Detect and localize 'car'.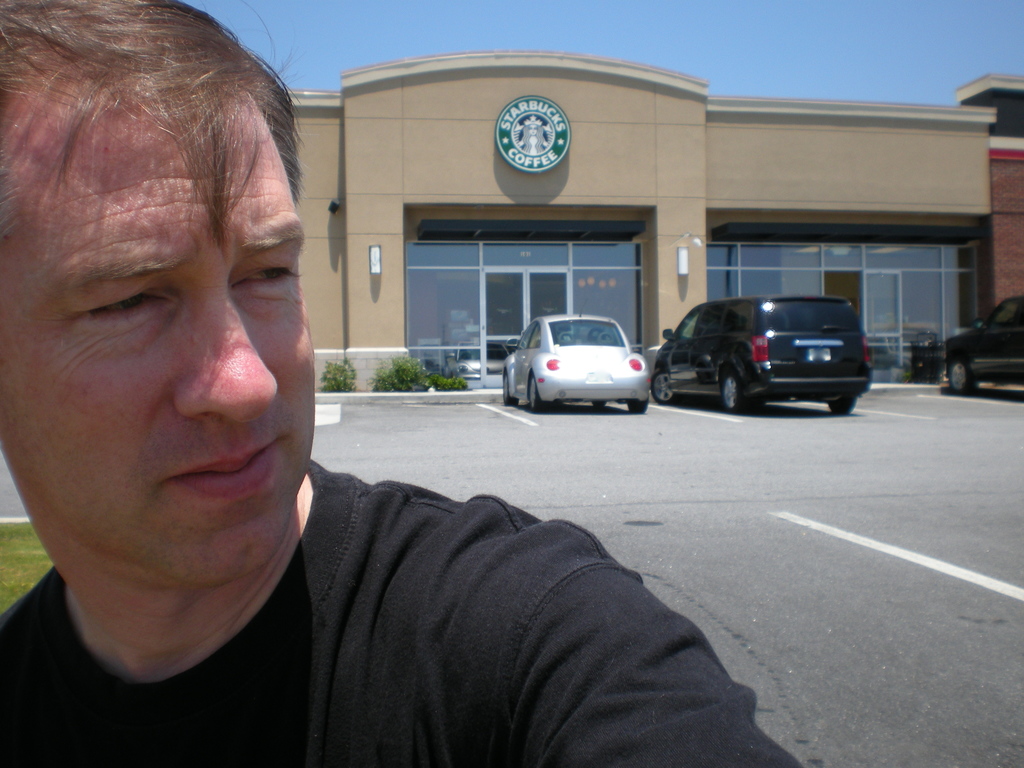
Localized at 501, 303, 648, 413.
